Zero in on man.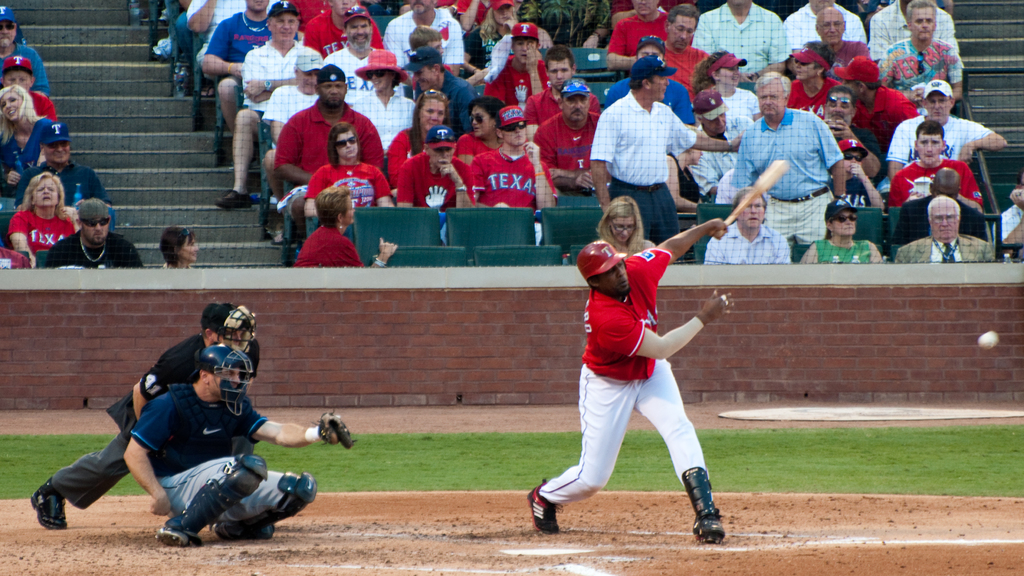
Zeroed in: bbox(895, 193, 998, 262).
